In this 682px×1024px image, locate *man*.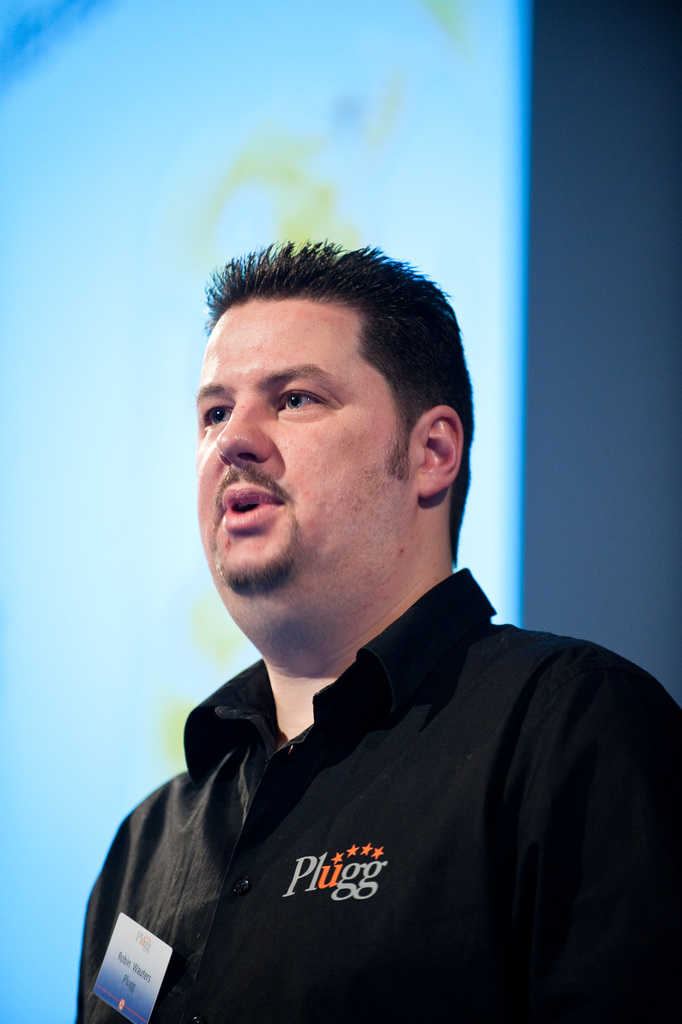
Bounding box: <box>95,239,654,1022</box>.
